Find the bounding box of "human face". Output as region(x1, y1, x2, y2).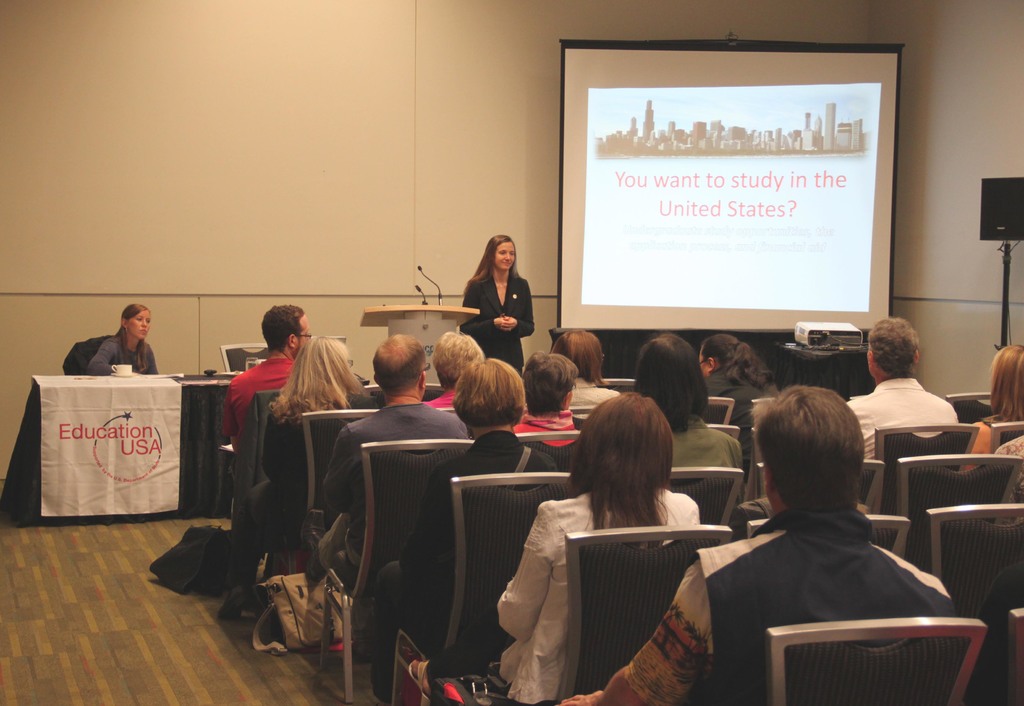
region(127, 313, 152, 340).
